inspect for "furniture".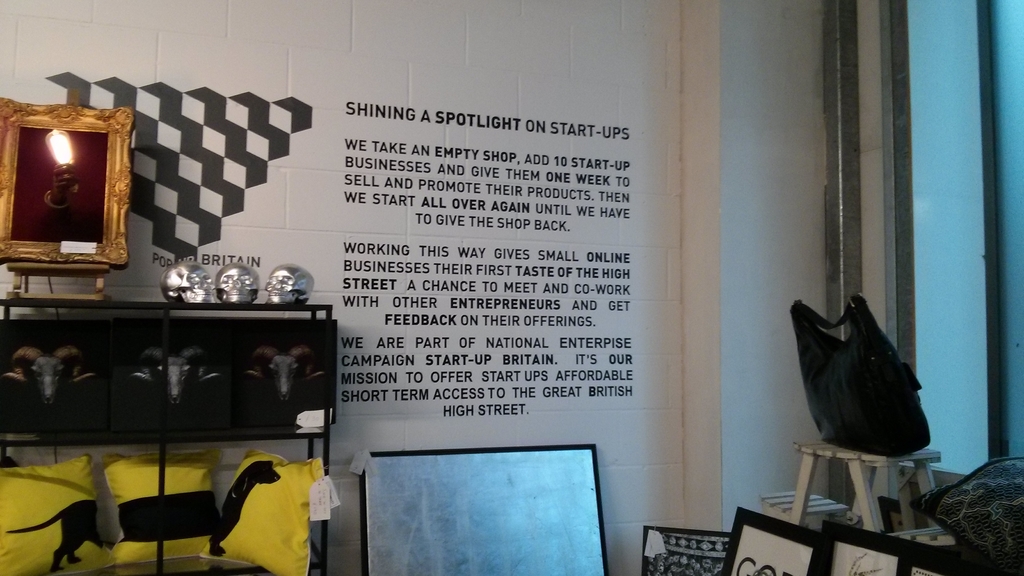
Inspection: l=0, t=300, r=337, b=575.
